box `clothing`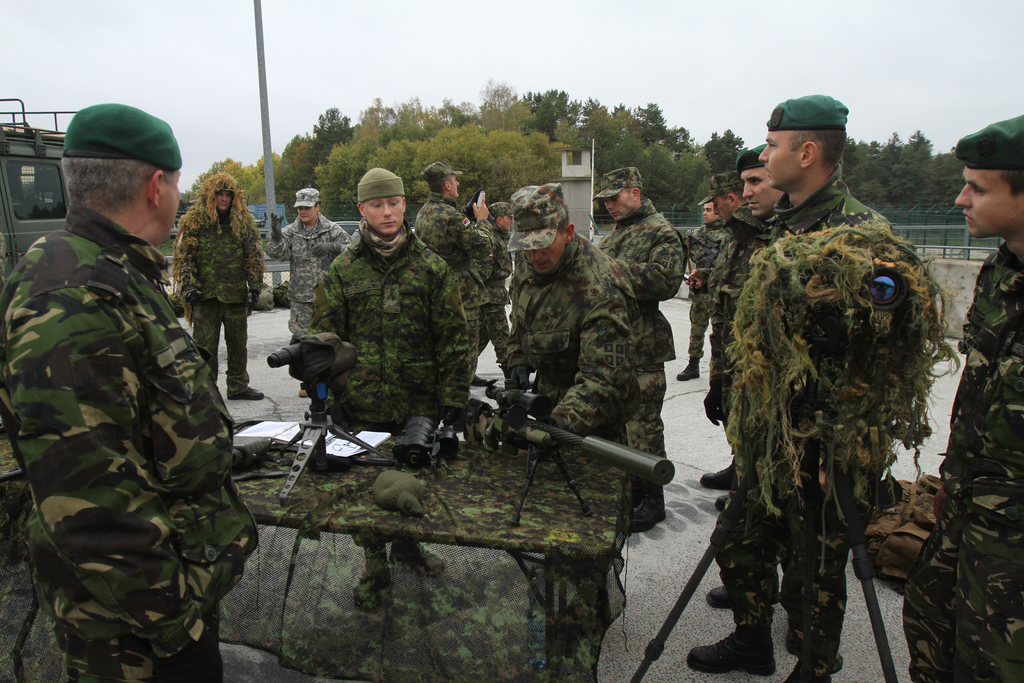
region(687, 220, 730, 358)
